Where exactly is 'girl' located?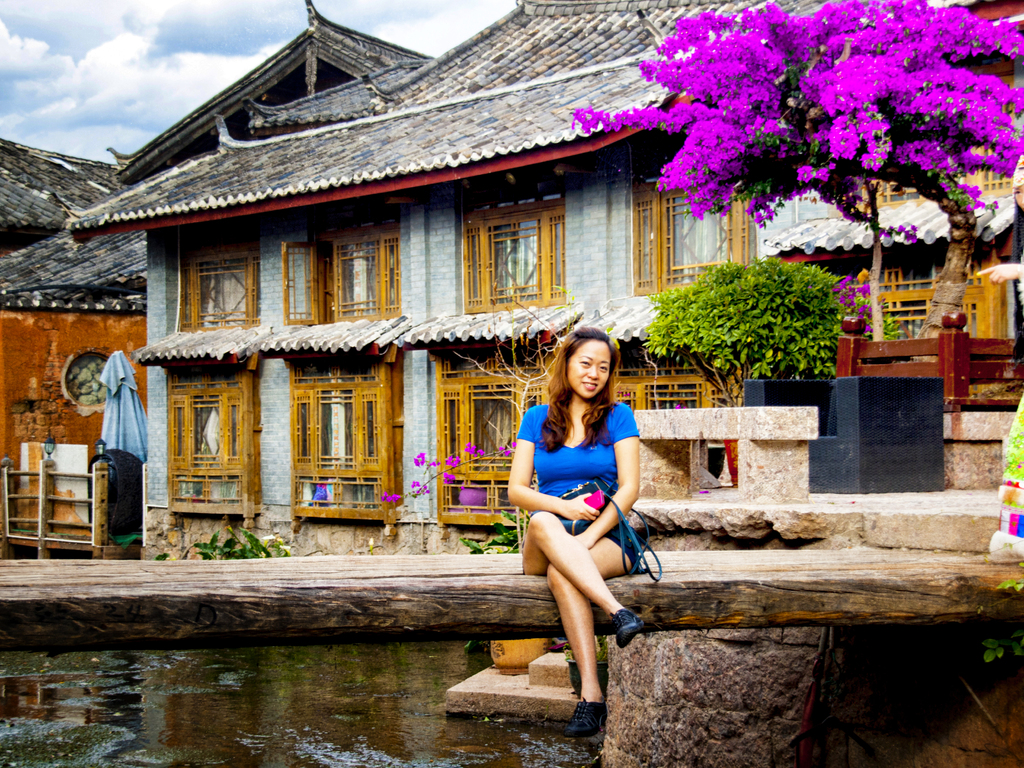
Its bounding box is <region>506, 327, 641, 738</region>.
